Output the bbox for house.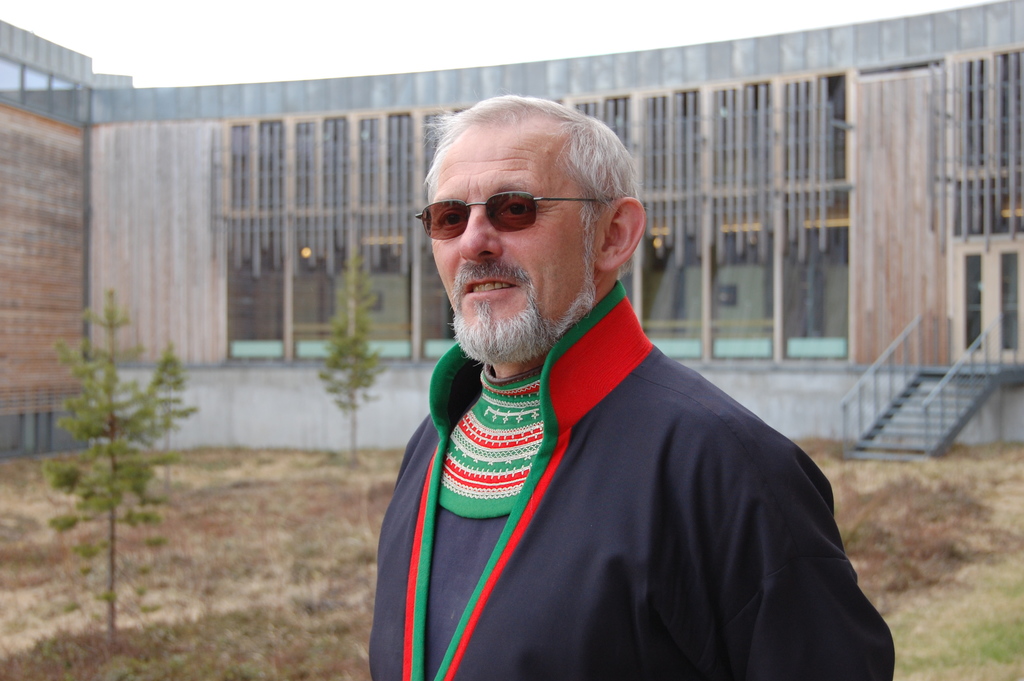
<region>0, 1, 1023, 457</region>.
